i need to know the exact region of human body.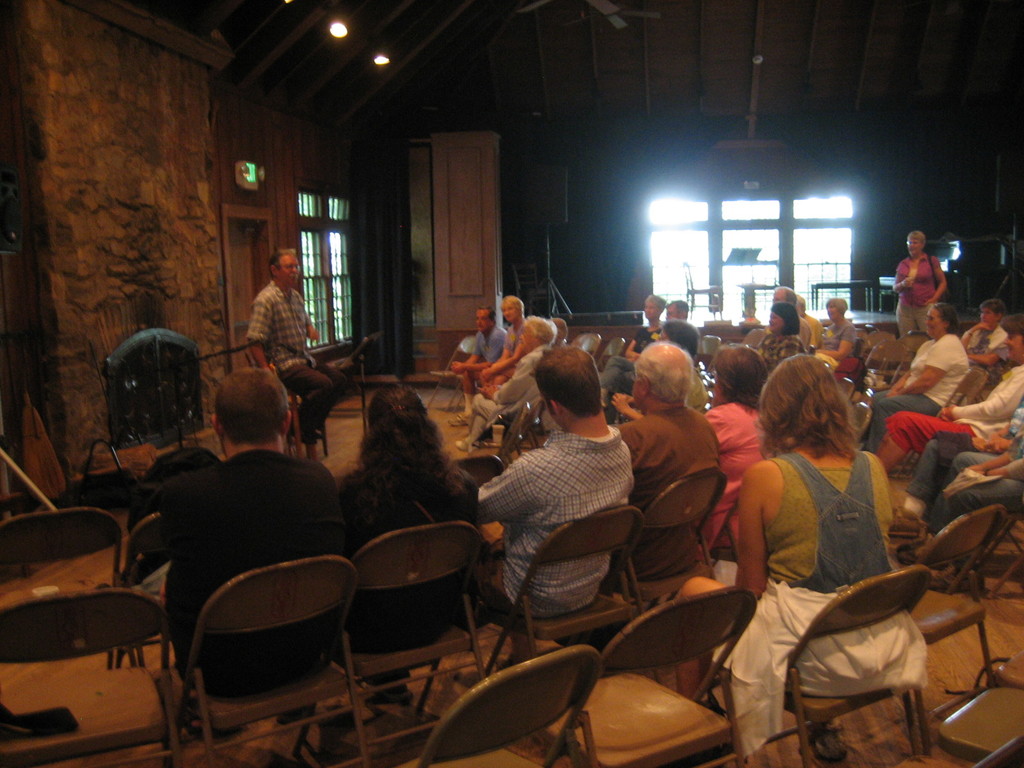
Region: (325,380,481,713).
